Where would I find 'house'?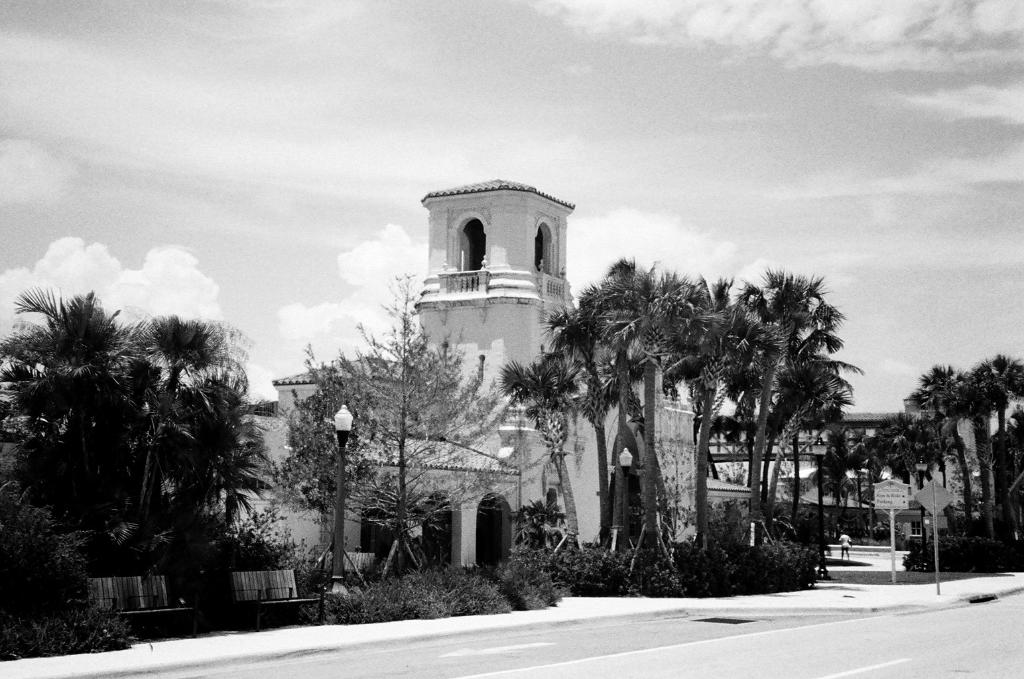
At rect(277, 367, 344, 422).
